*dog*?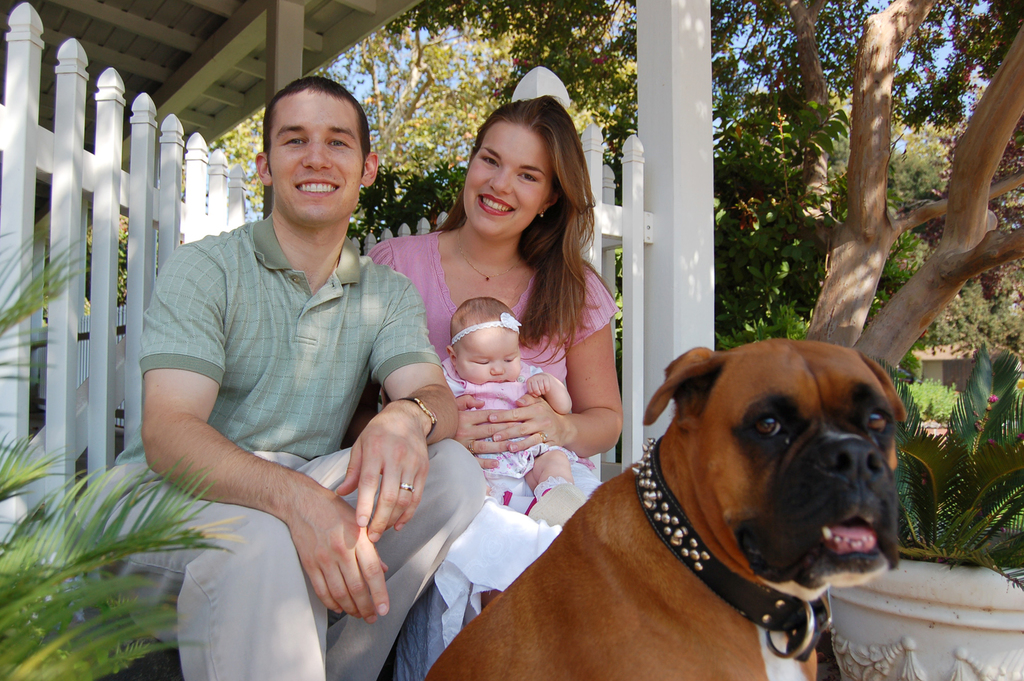
(424,337,912,680)
